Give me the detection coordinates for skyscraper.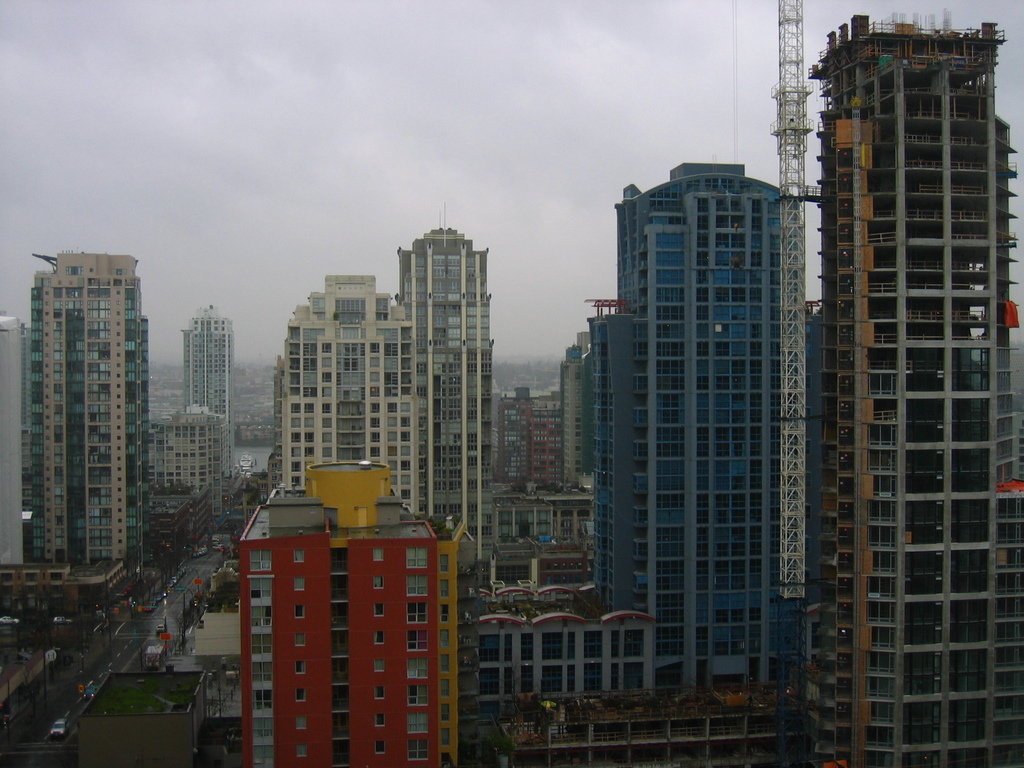
572 147 822 721.
